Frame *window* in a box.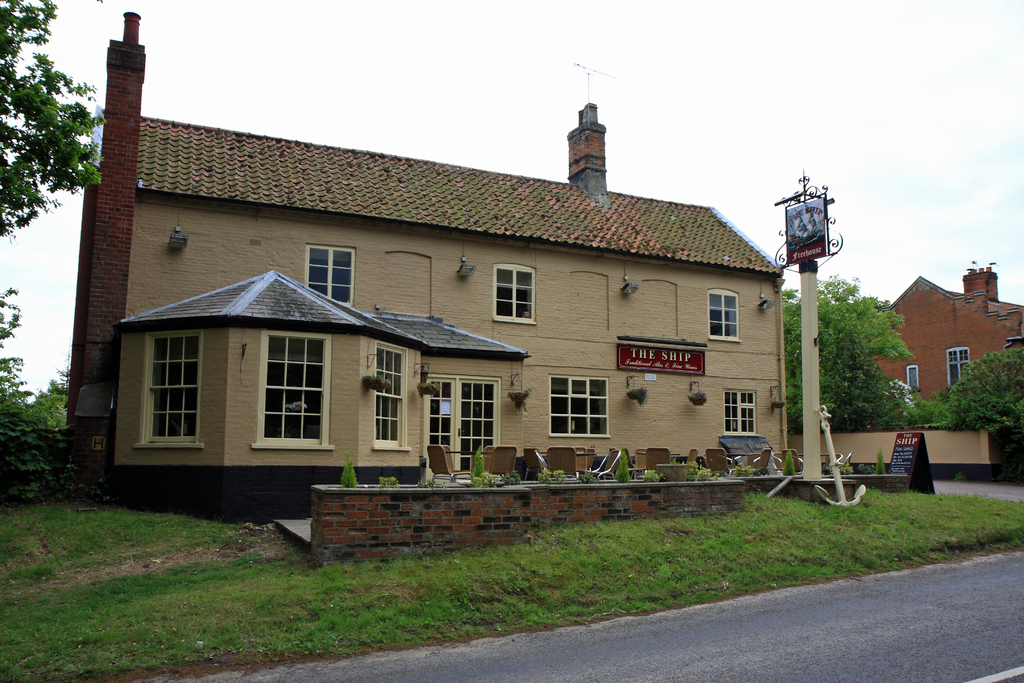
crop(139, 329, 204, 446).
